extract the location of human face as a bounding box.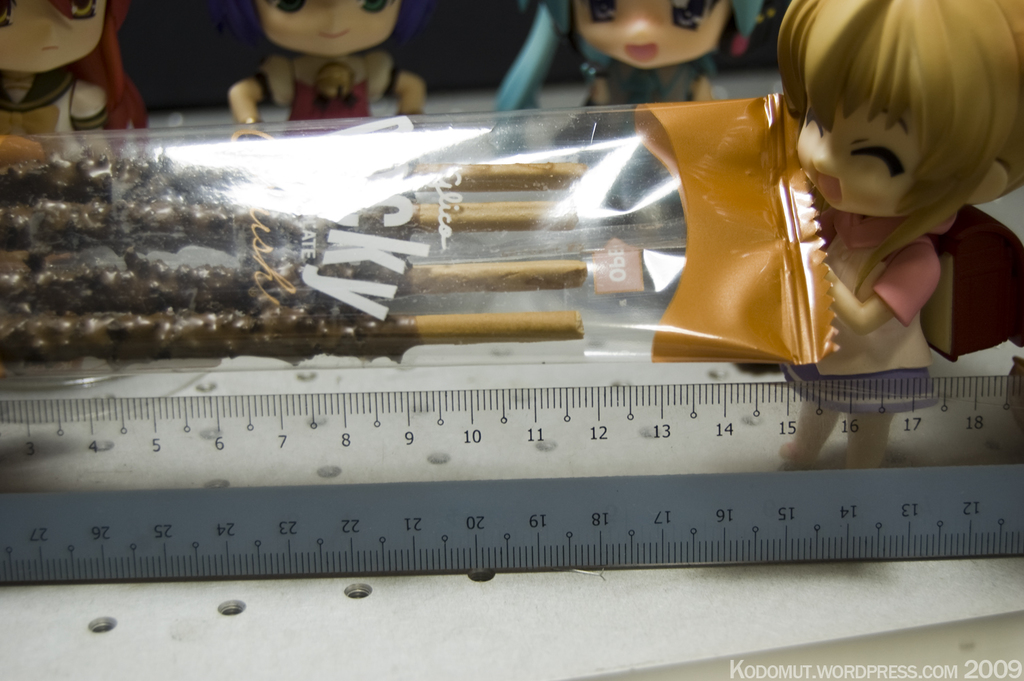
(x1=259, y1=0, x2=400, y2=61).
